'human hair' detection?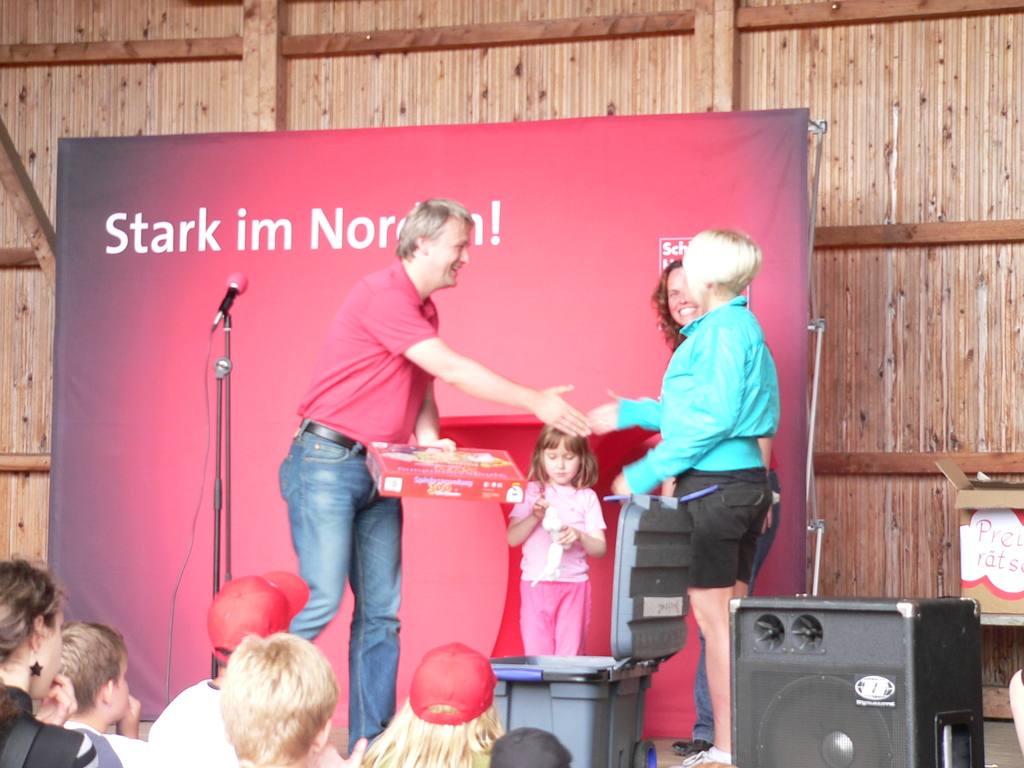
0/554/76/726
